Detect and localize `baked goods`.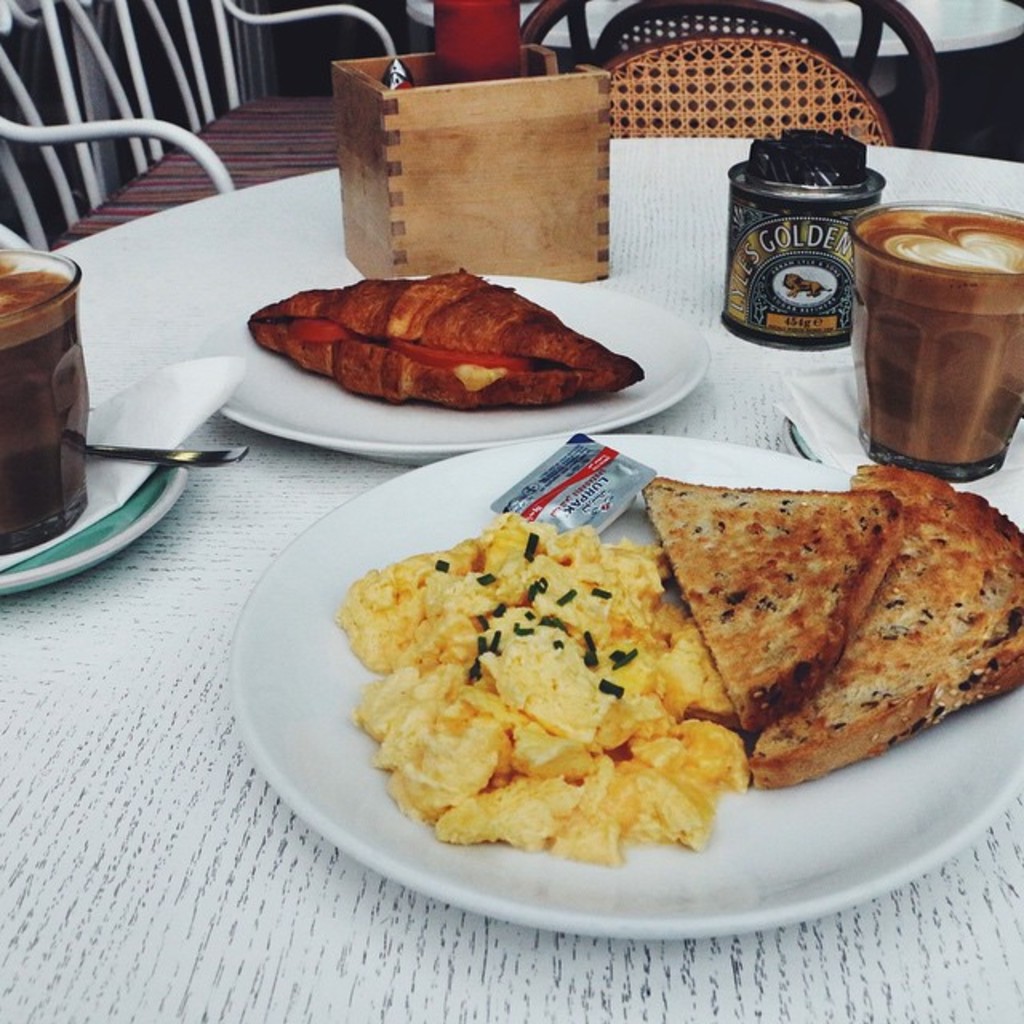
Localized at (747,469,1022,776).
